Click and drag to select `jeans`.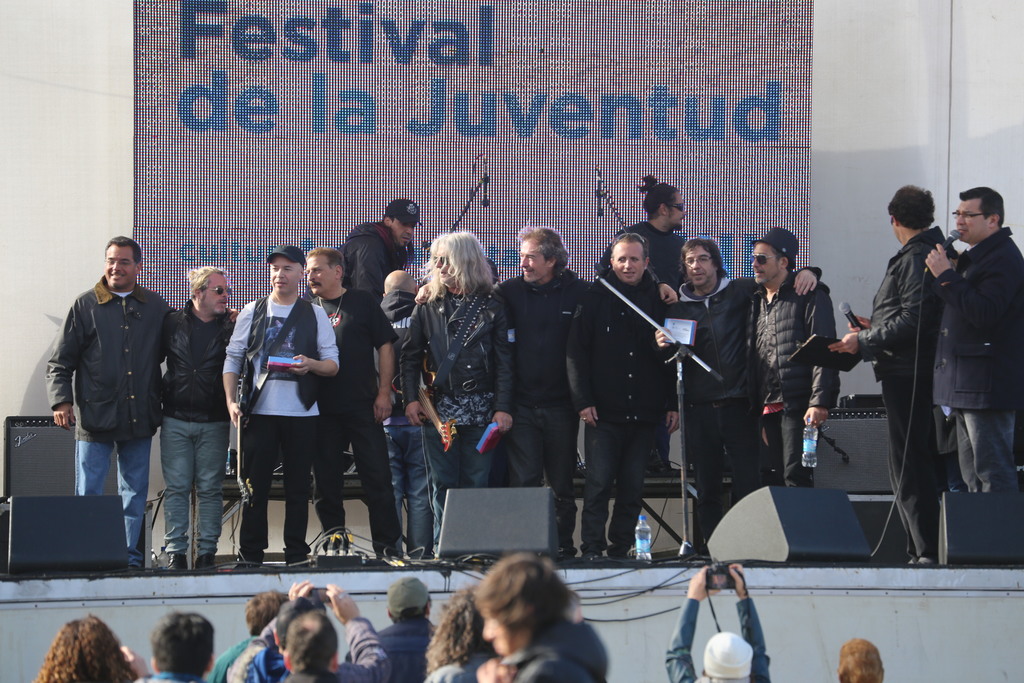
Selection: (951,408,1023,492).
